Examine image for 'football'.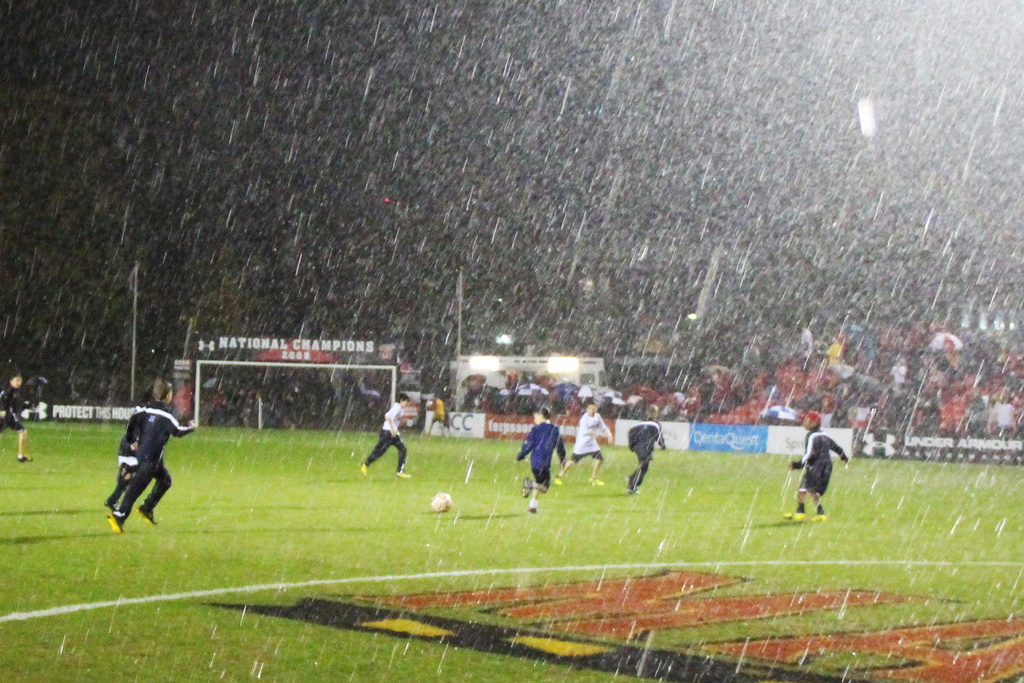
Examination result: 431, 488, 452, 512.
